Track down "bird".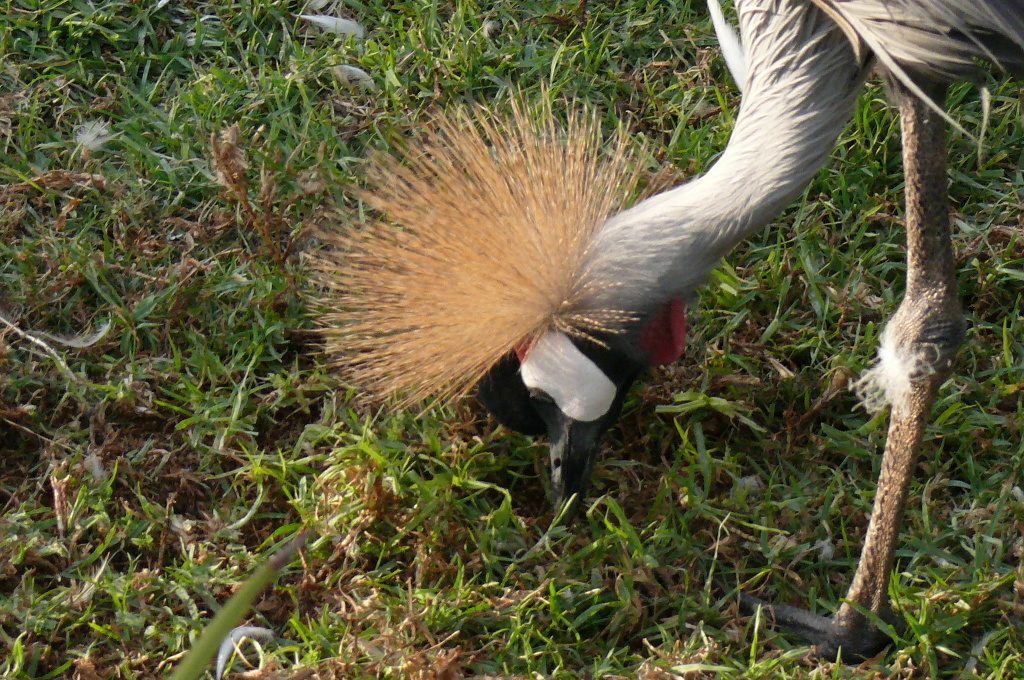
Tracked to bbox=(285, 0, 1012, 672).
